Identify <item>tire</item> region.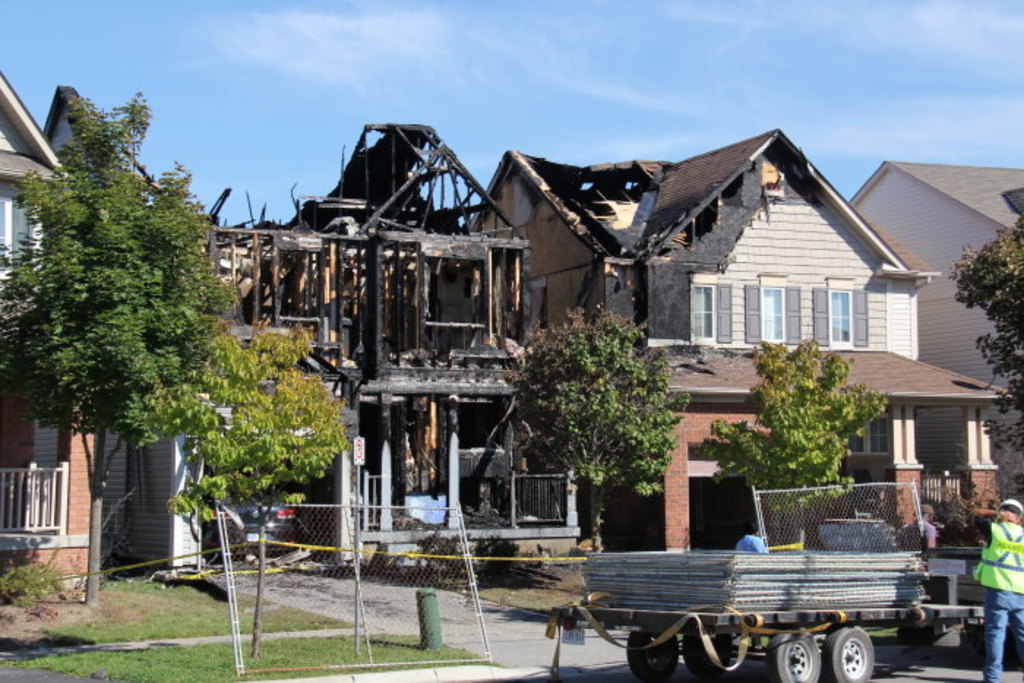
Region: rect(767, 623, 821, 682).
